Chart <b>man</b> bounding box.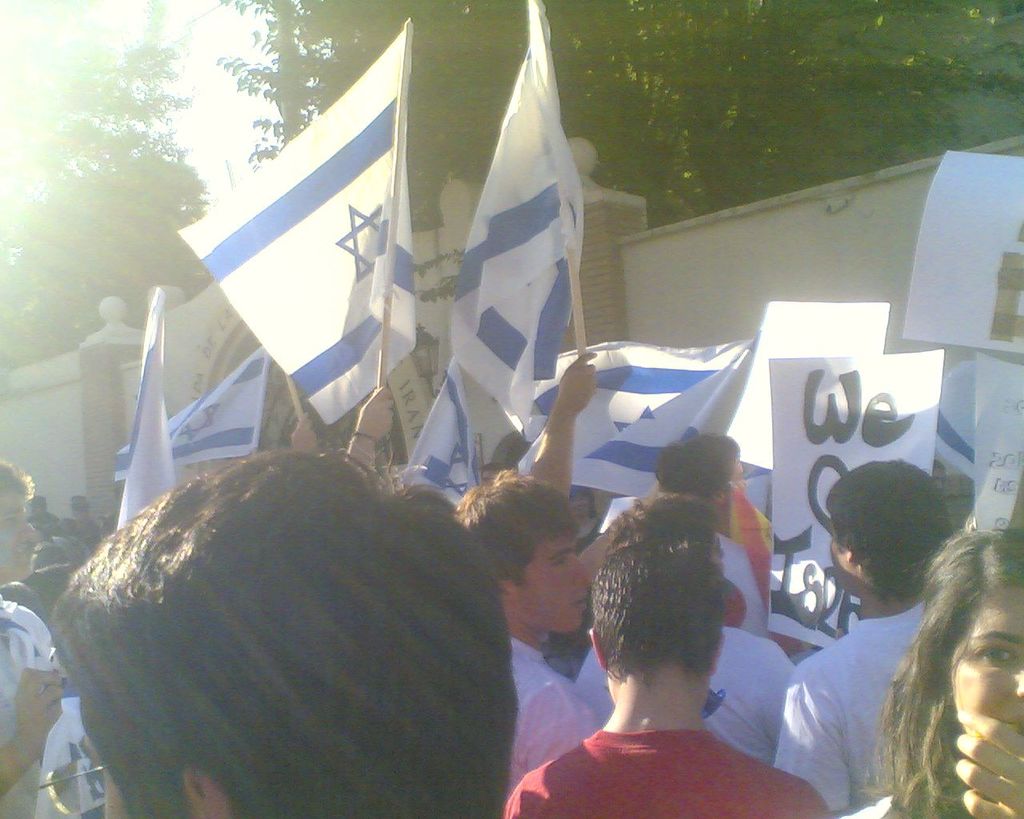
Charted: l=775, t=460, r=954, b=814.
